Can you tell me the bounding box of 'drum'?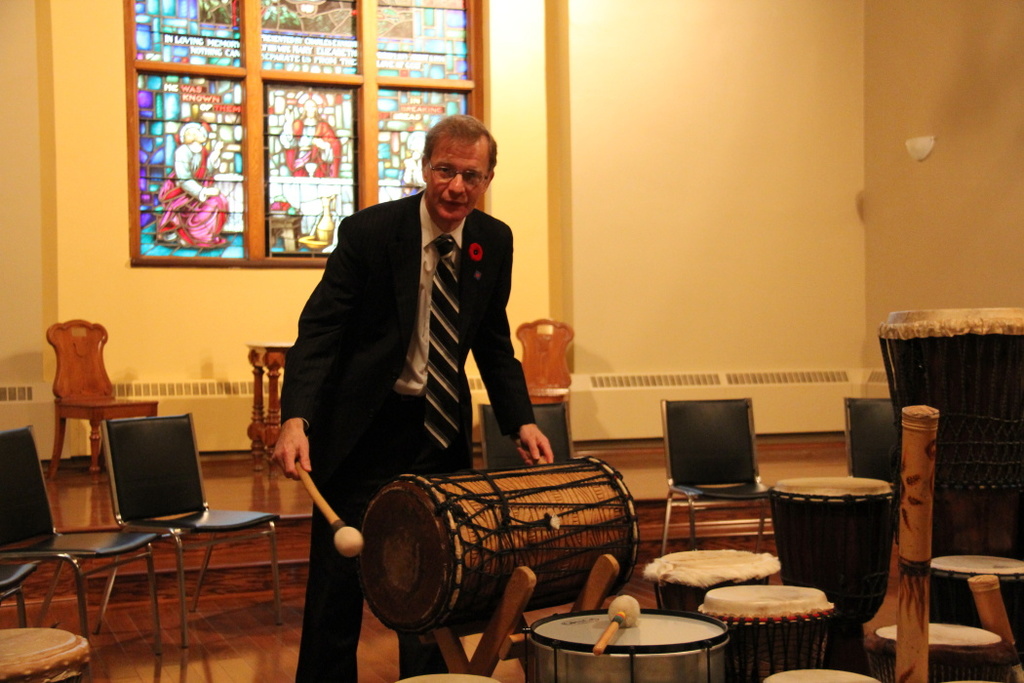
x1=696 y1=584 x2=837 y2=682.
